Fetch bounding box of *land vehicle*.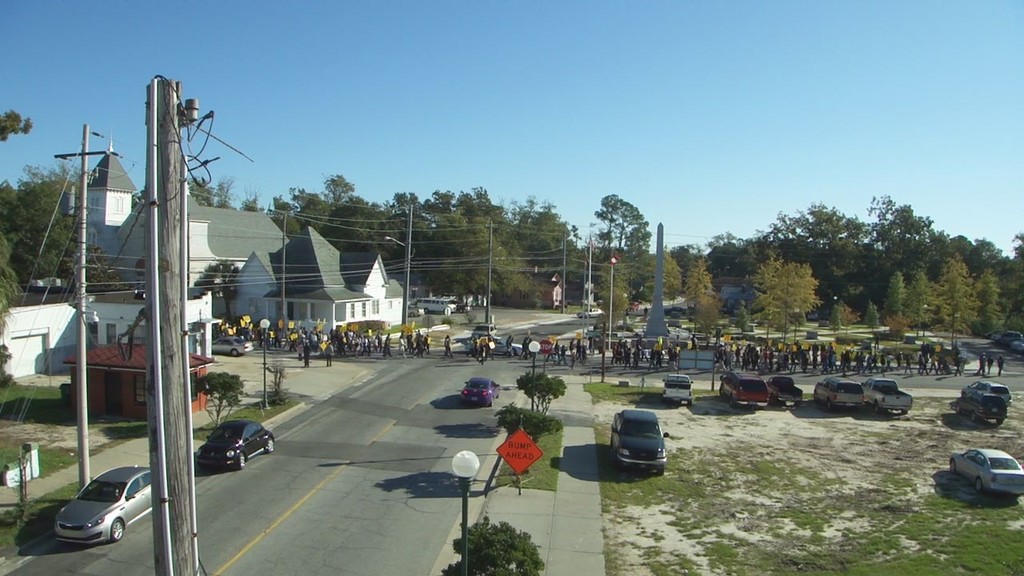
Bbox: {"left": 720, "top": 366, "right": 769, "bottom": 411}.
